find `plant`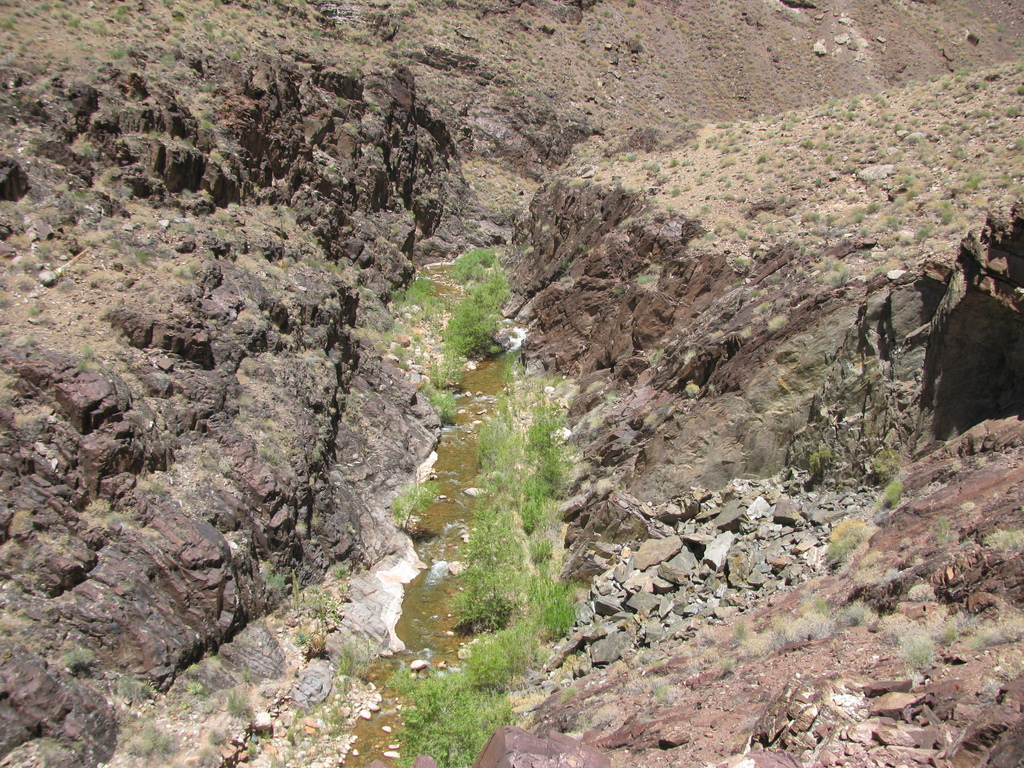
select_region(252, 180, 258, 194)
